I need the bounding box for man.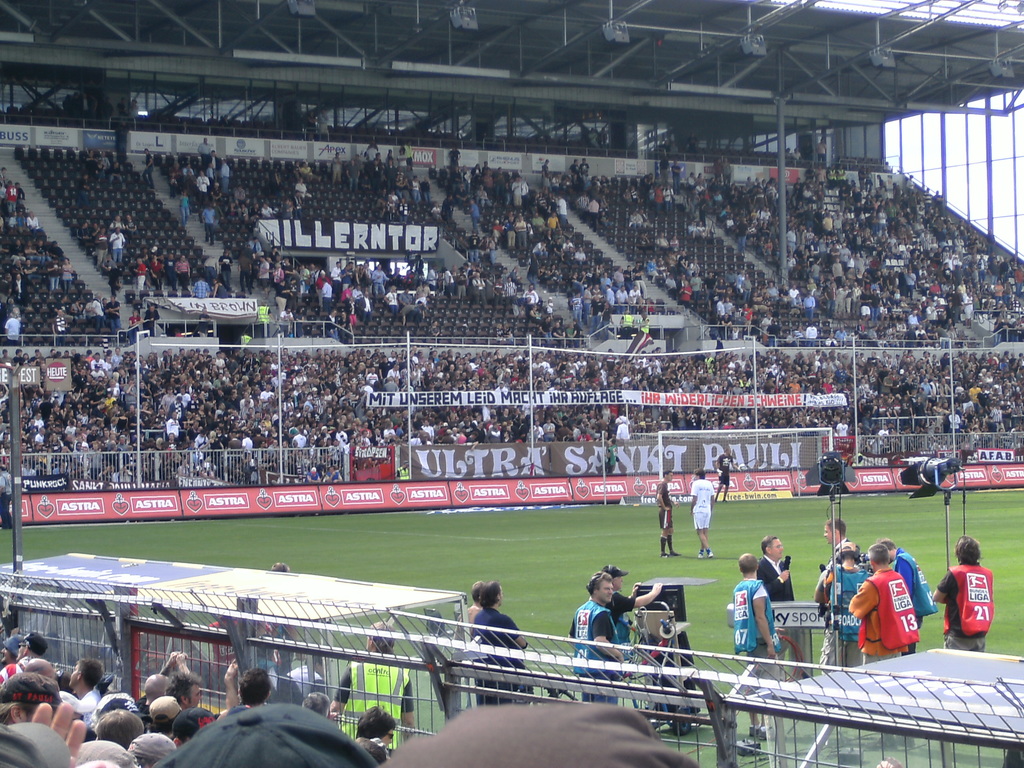
Here it is: detection(173, 328, 182, 339).
